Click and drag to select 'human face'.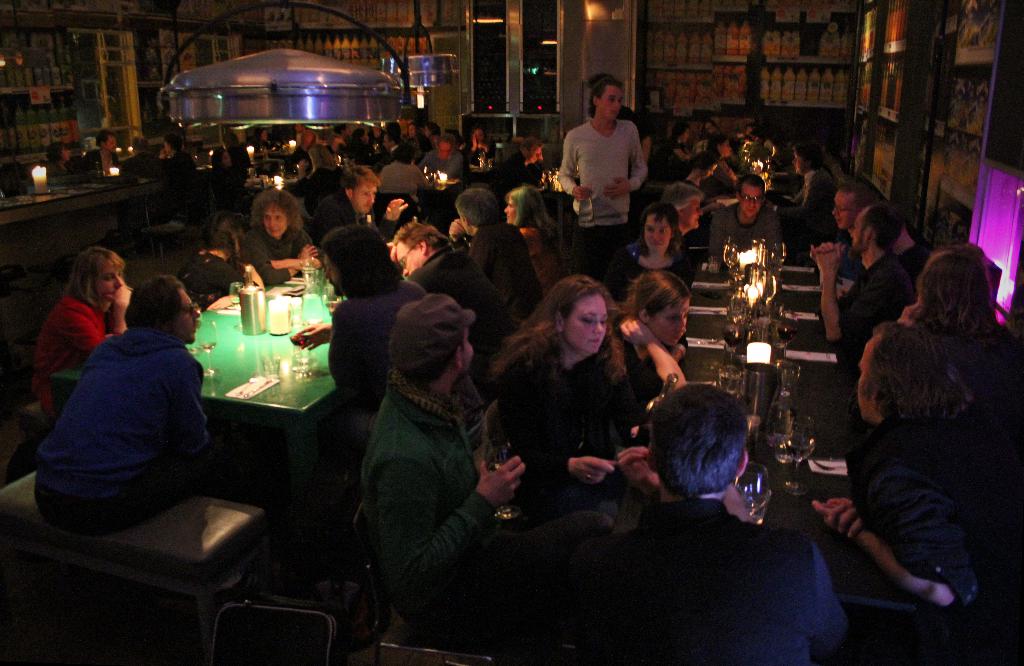
Selection: {"left": 355, "top": 179, "right": 375, "bottom": 211}.
